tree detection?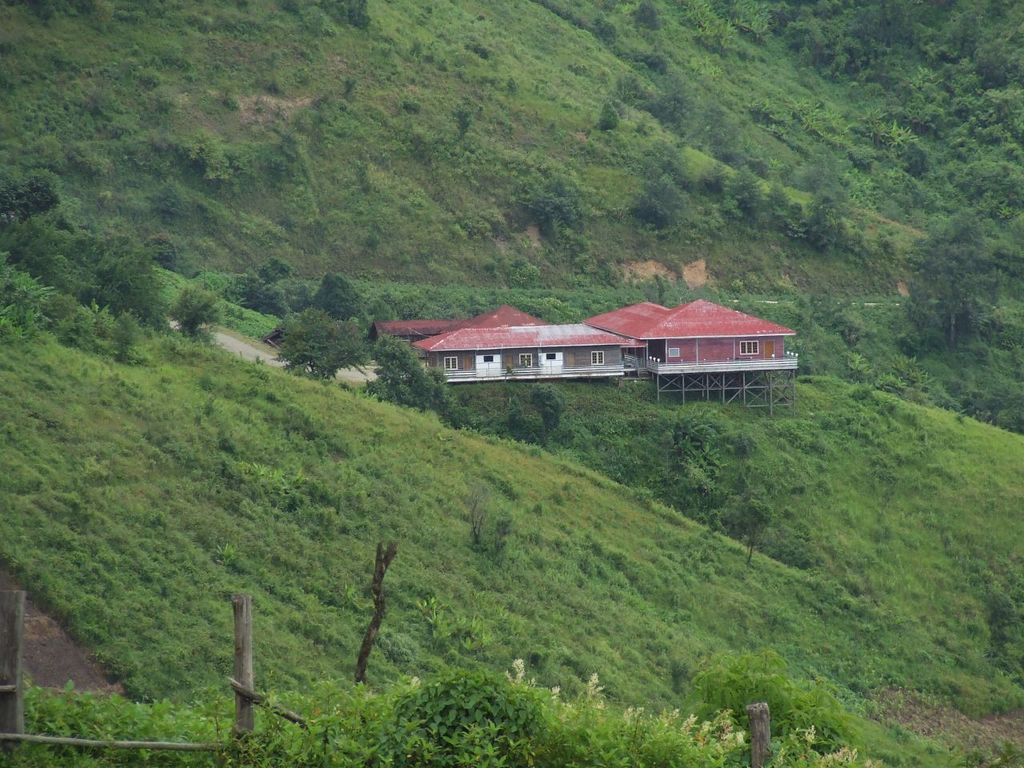
271:302:367:387
